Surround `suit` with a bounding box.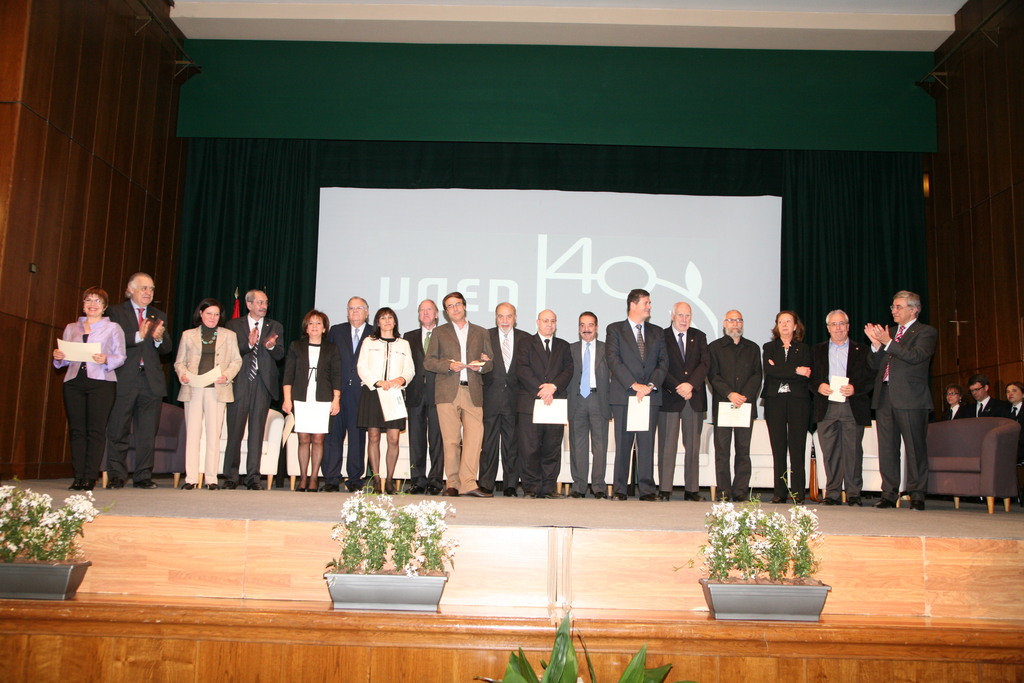
(329, 320, 371, 468).
